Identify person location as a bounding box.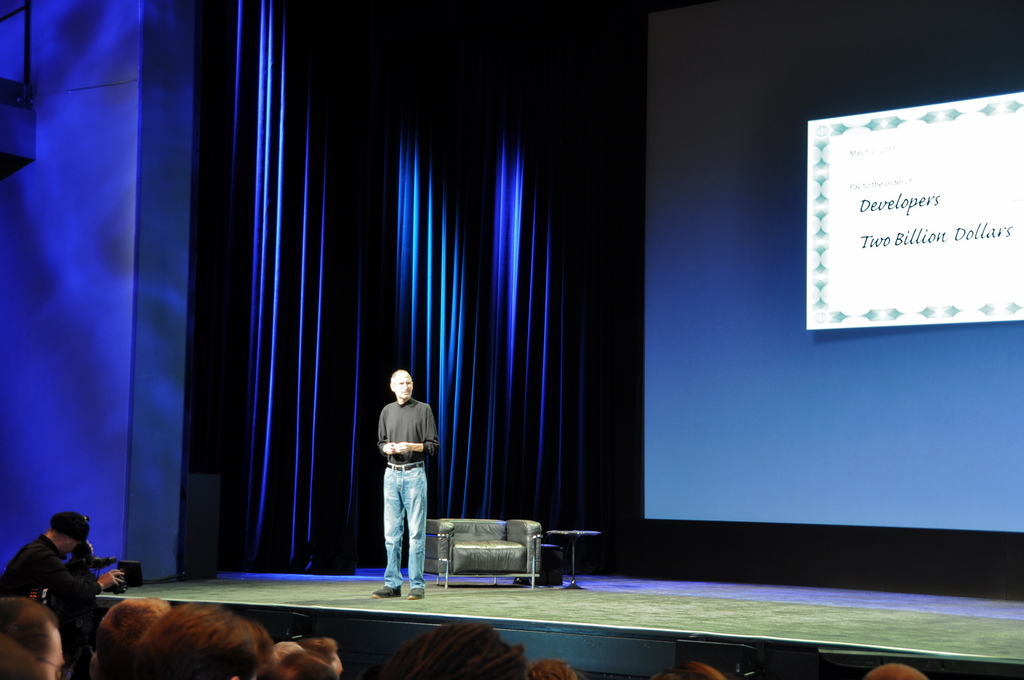
bbox=(0, 511, 121, 621).
